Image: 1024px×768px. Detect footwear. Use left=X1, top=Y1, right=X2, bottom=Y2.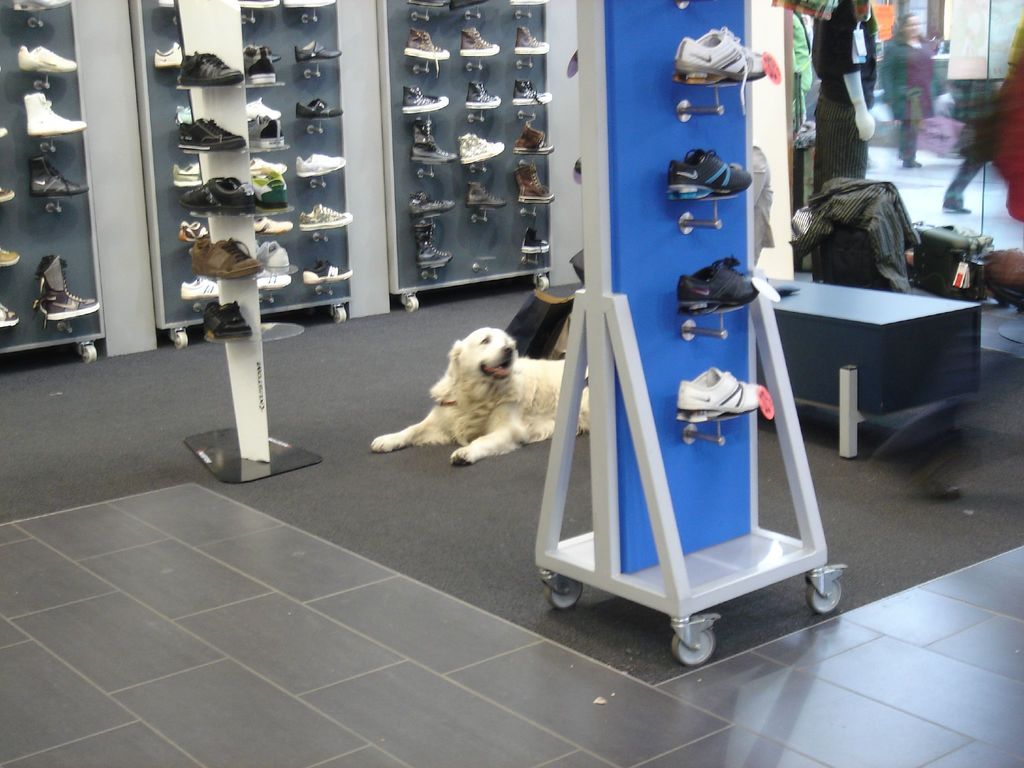
left=242, top=115, right=289, bottom=149.
